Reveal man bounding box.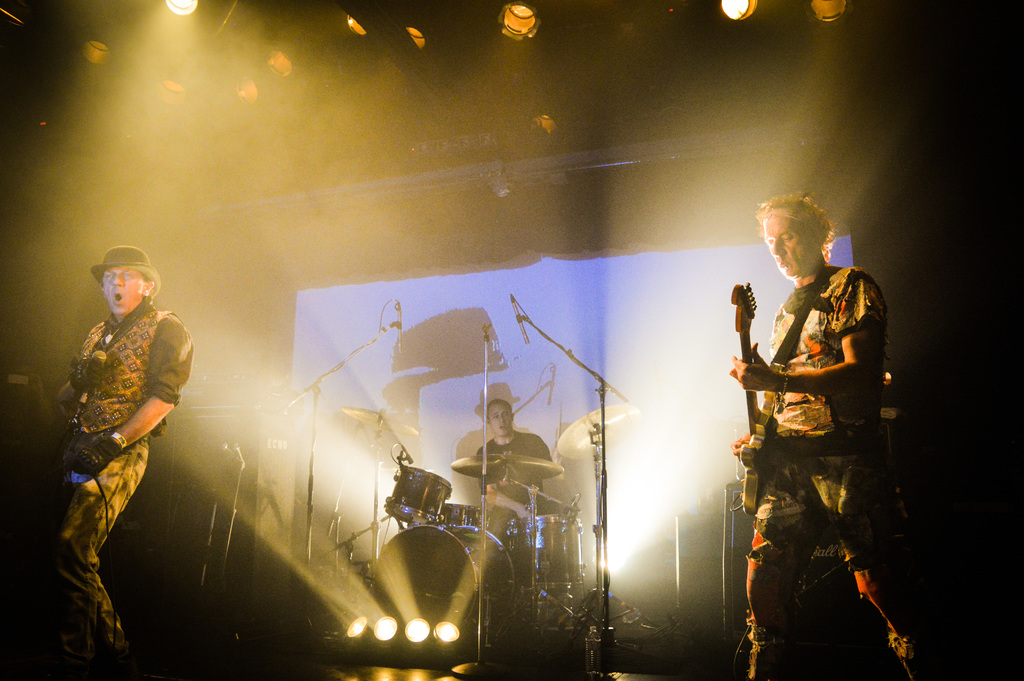
Revealed: box(474, 394, 555, 526).
